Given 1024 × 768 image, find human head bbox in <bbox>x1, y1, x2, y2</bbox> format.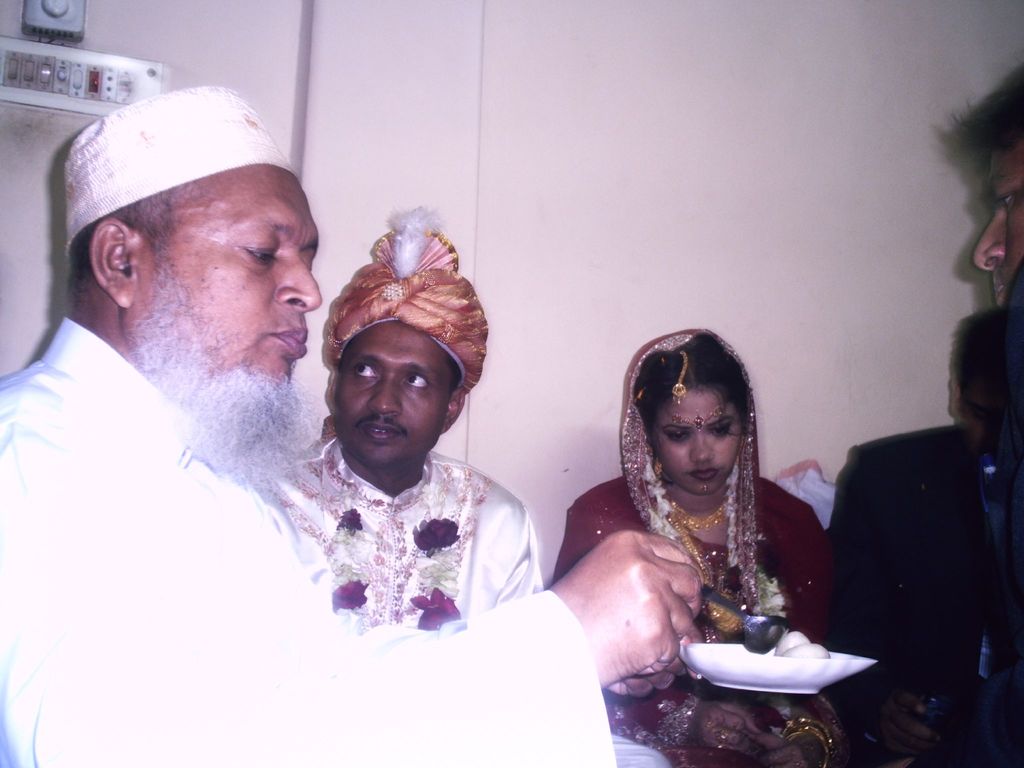
<bbox>948, 71, 1023, 307</bbox>.
